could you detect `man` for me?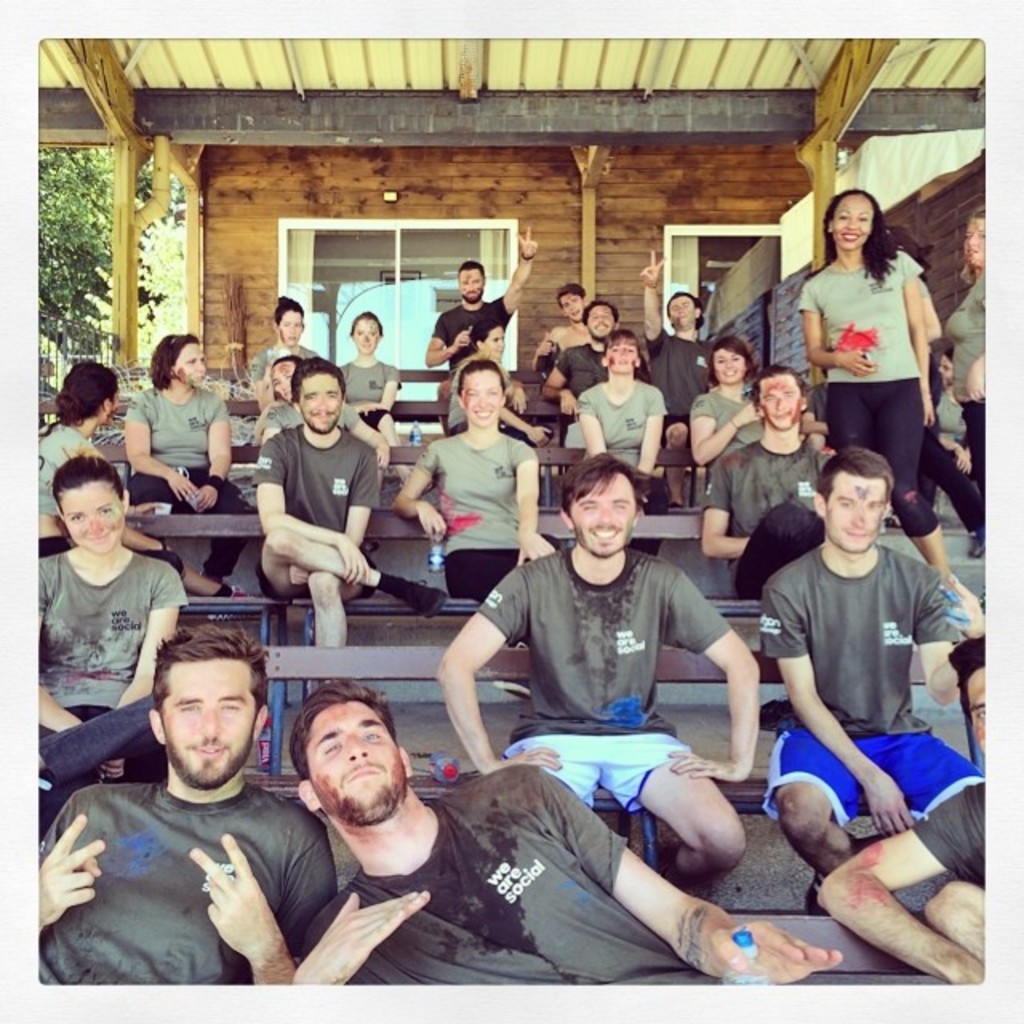
Detection result: bbox=(760, 432, 994, 886).
